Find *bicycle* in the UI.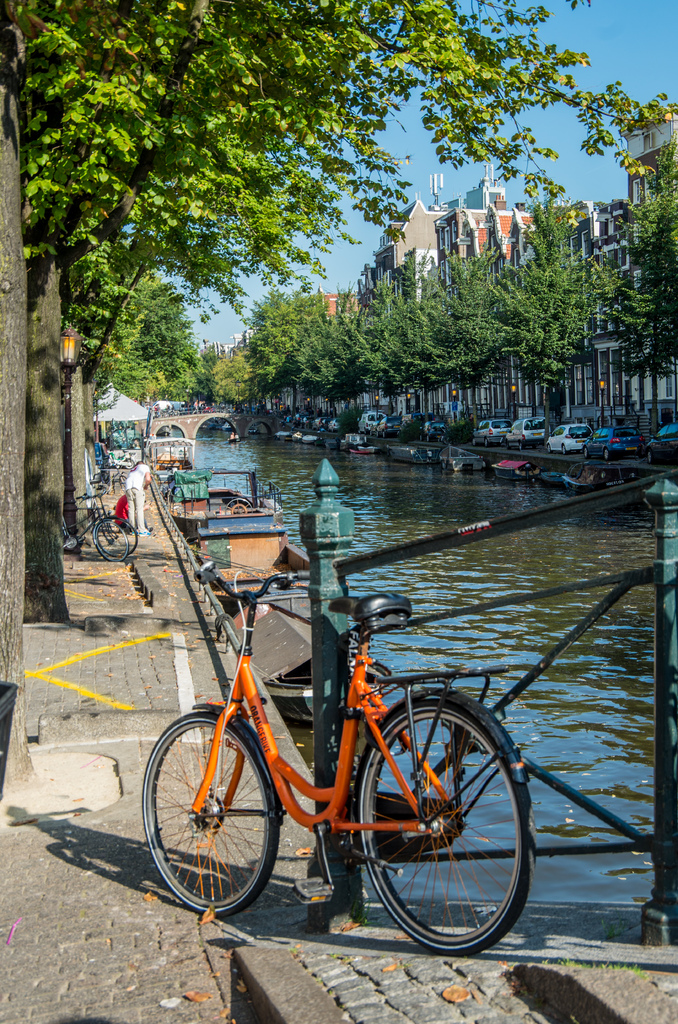
UI element at crop(63, 483, 138, 561).
